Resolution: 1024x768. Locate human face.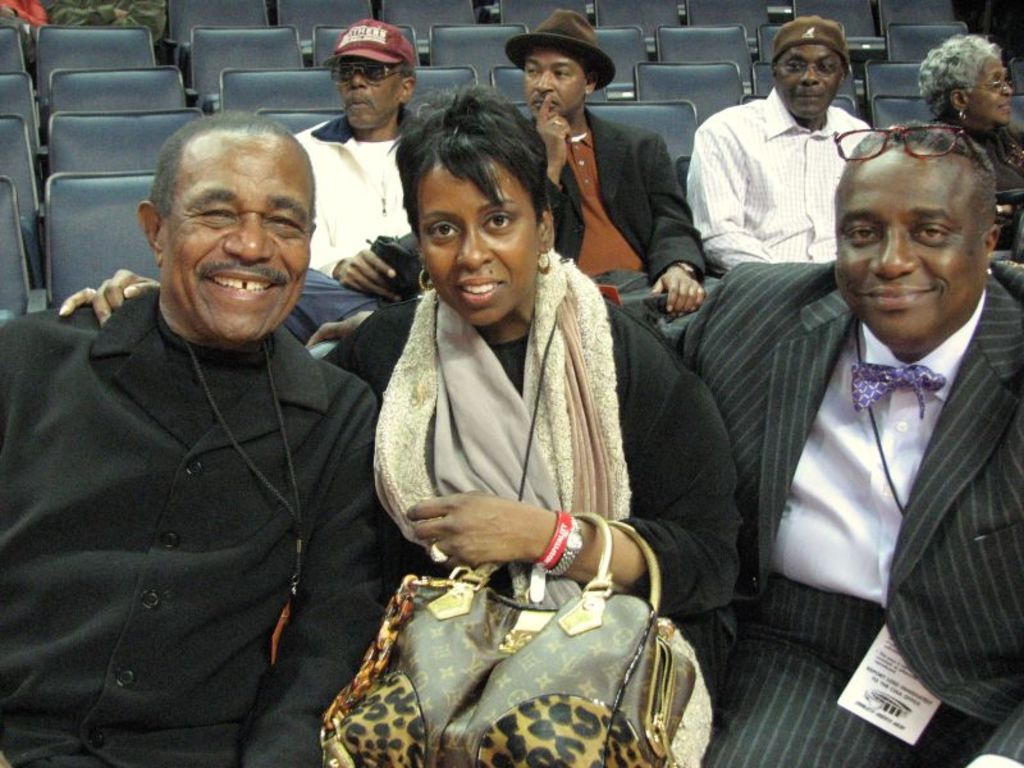
x1=522, y1=52, x2=586, y2=122.
